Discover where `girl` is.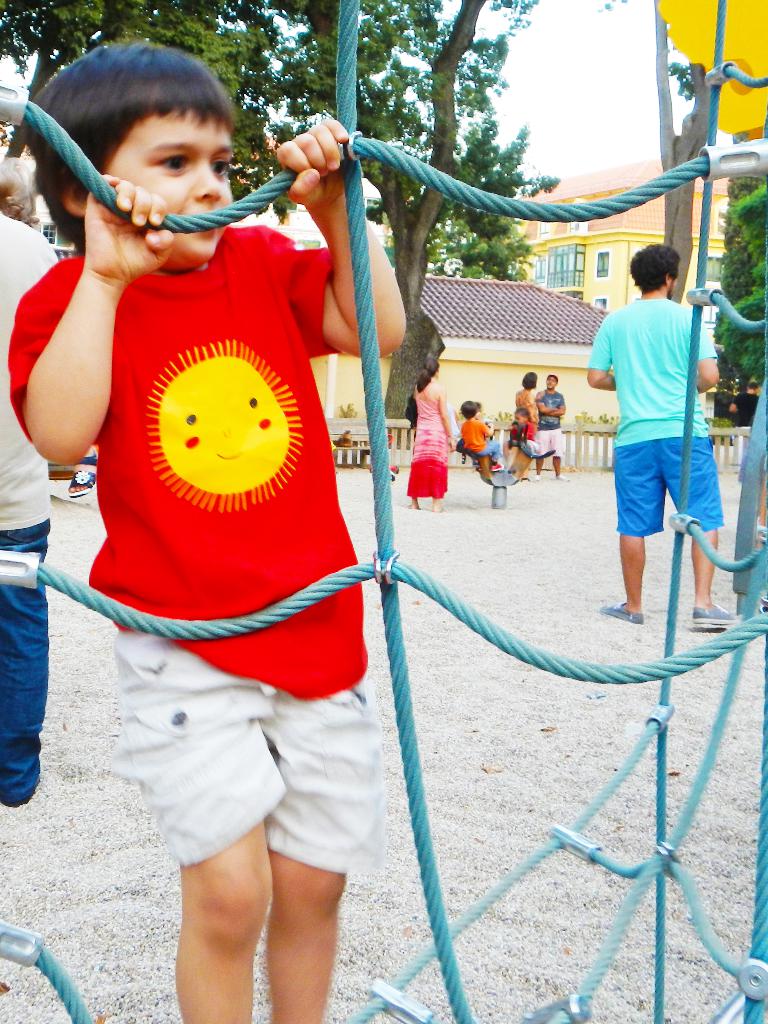
Discovered at <box>506,374,536,481</box>.
